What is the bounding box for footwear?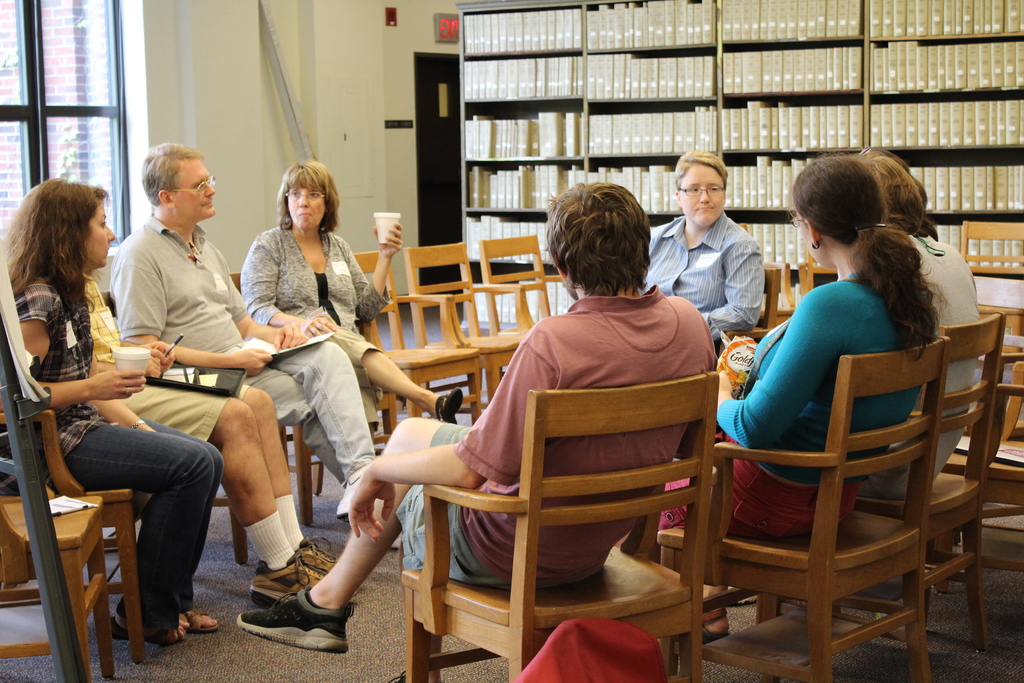
select_region(181, 609, 216, 632).
